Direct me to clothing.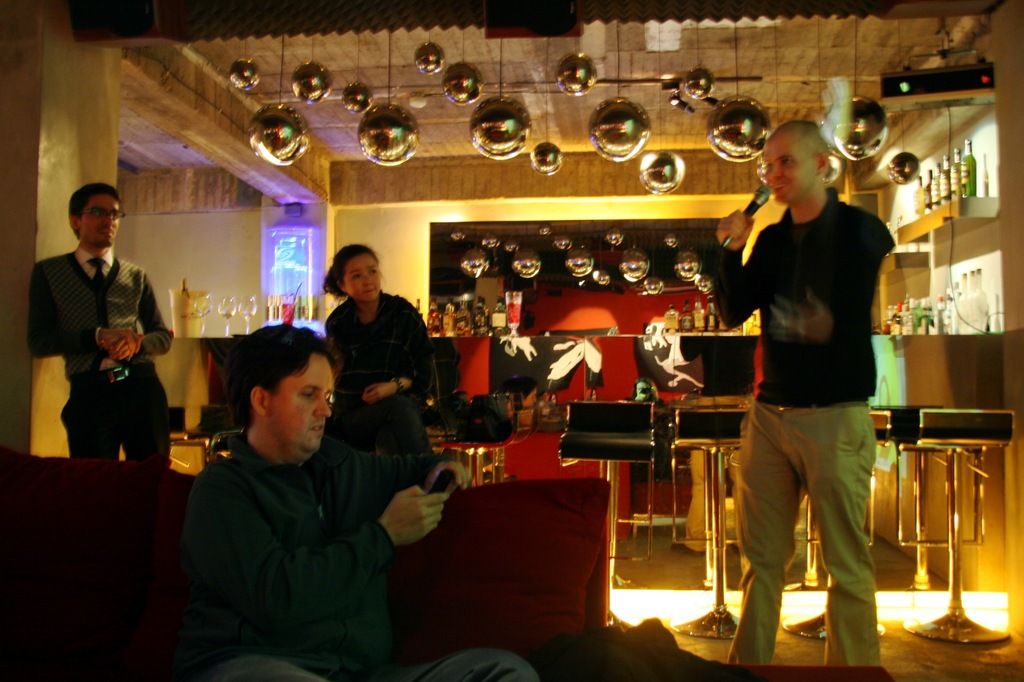
Direction: (203, 436, 536, 681).
